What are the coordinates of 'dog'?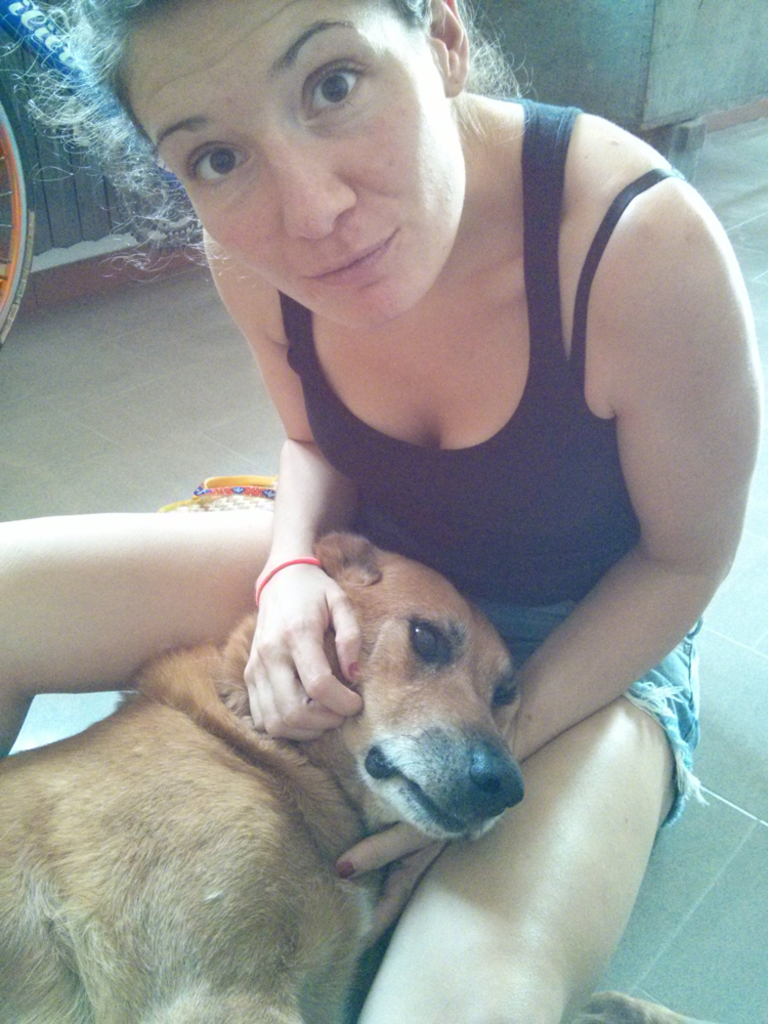
0:532:699:1023.
